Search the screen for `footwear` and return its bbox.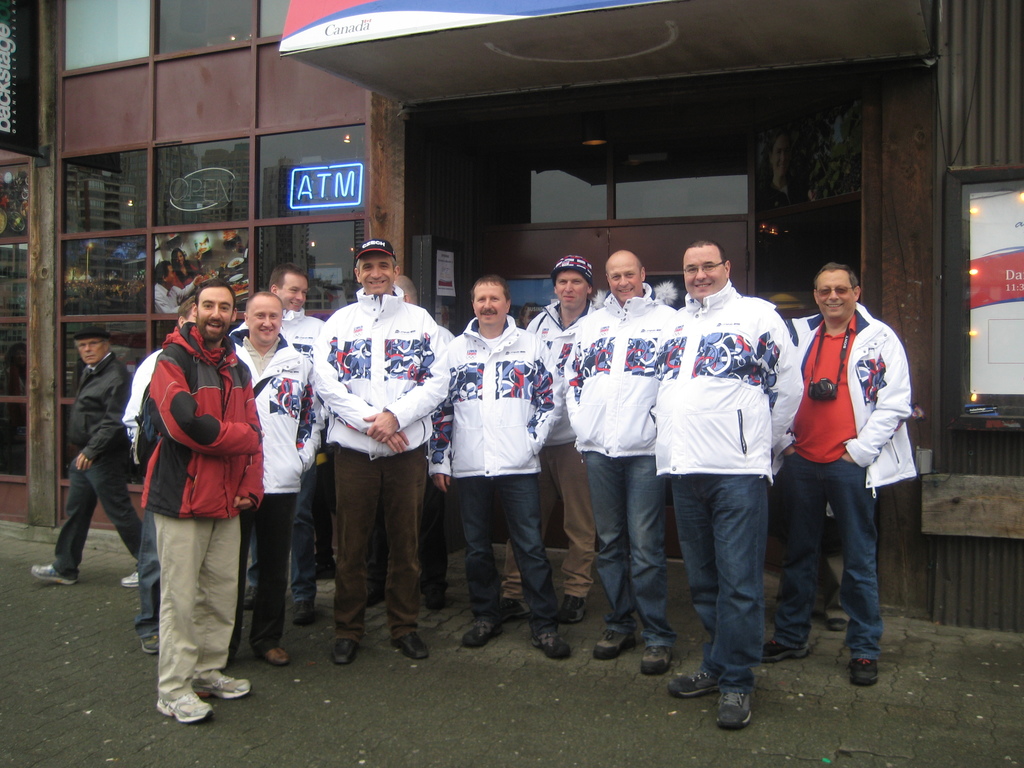
Found: box=[493, 596, 526, 621].
